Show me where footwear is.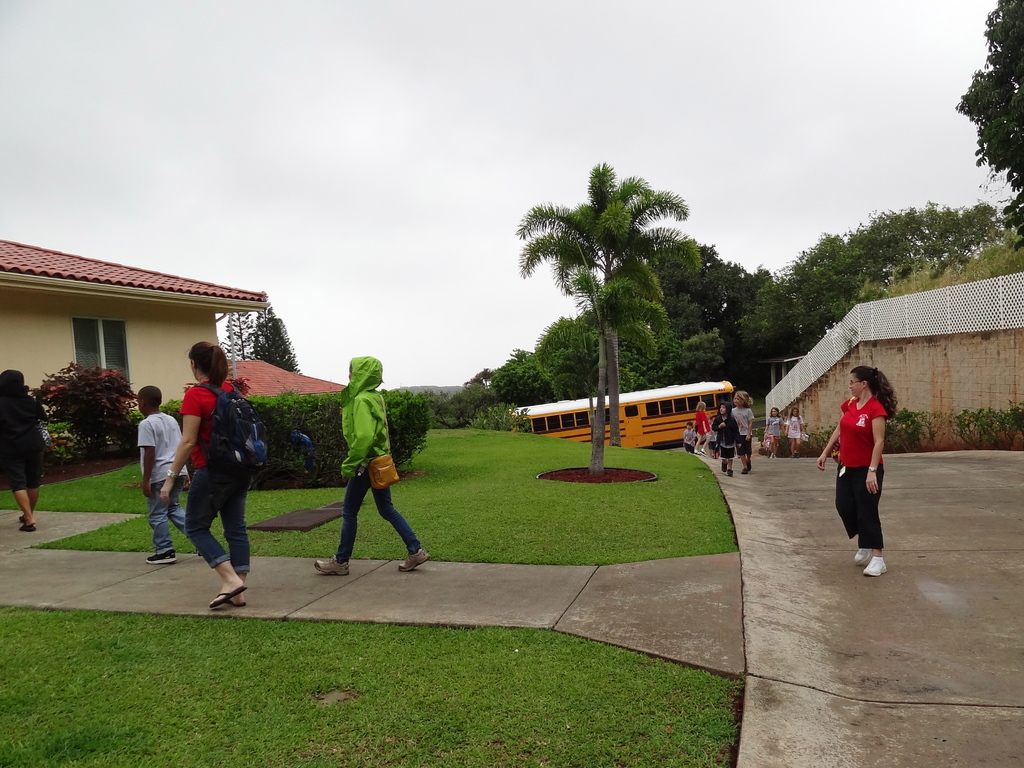
footwear is at (left=719, top=462, right=728, bottom=472).
